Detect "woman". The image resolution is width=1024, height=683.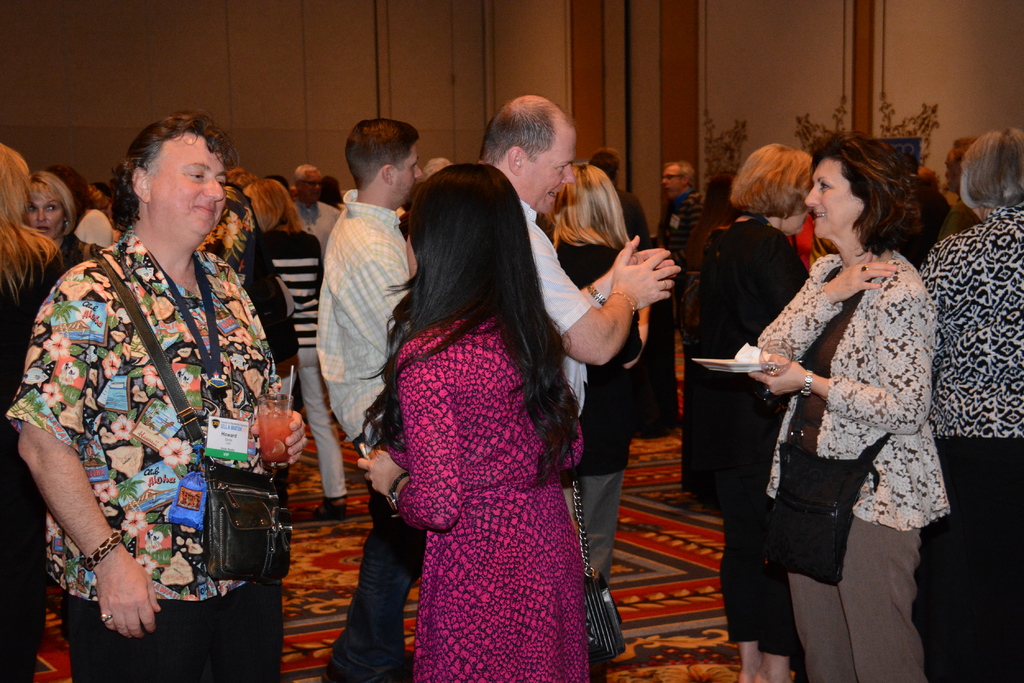
crop(538, 159, 648, 580).
